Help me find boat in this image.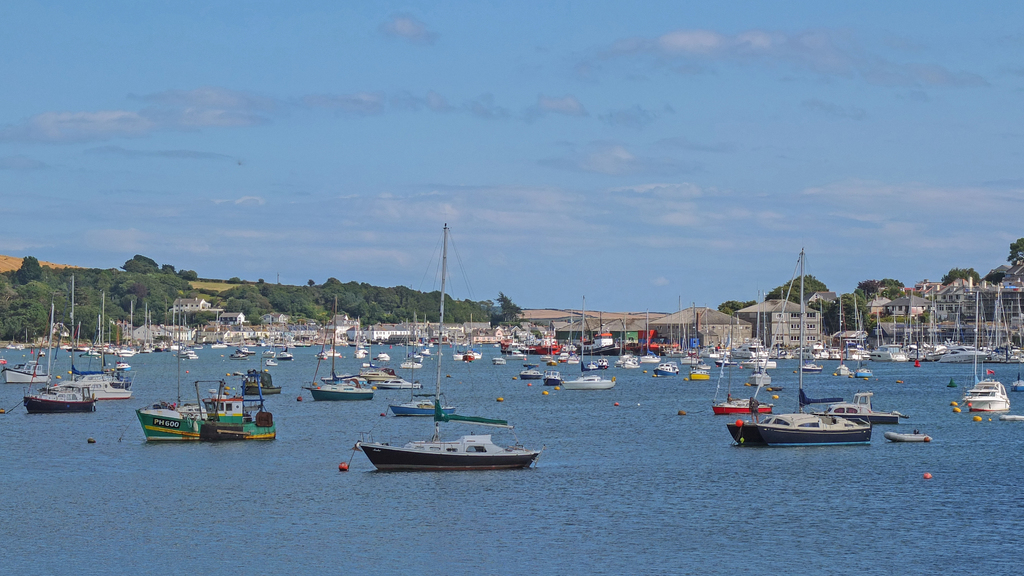
Found it: detection(965, 376, 1011, 414).
